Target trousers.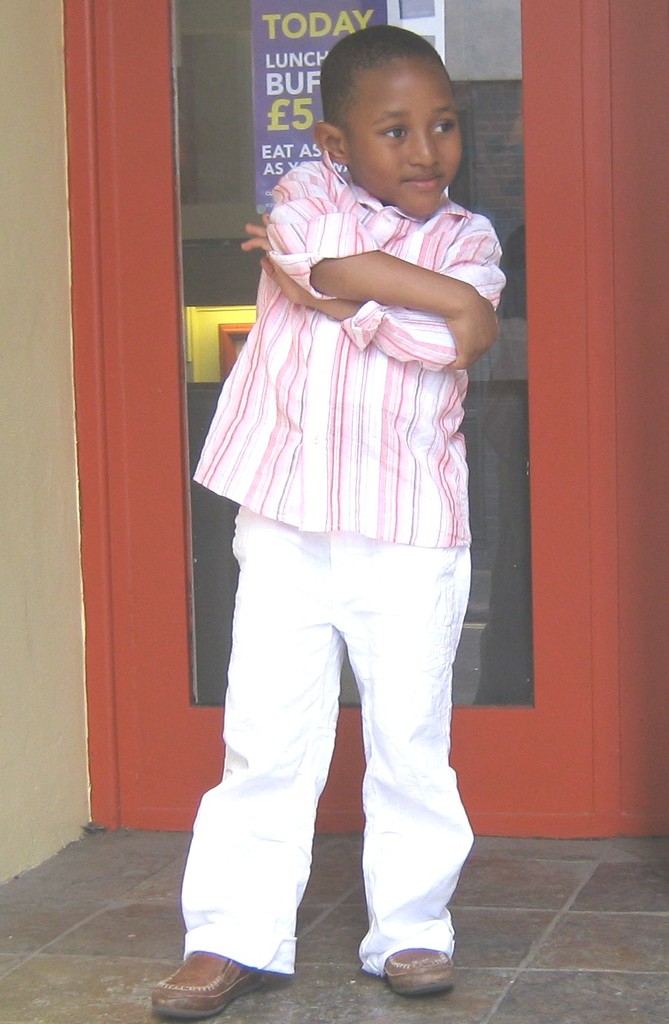
Target region: {"x1": 198, "y1": 492, "x2": 465, "y2": 985}.
